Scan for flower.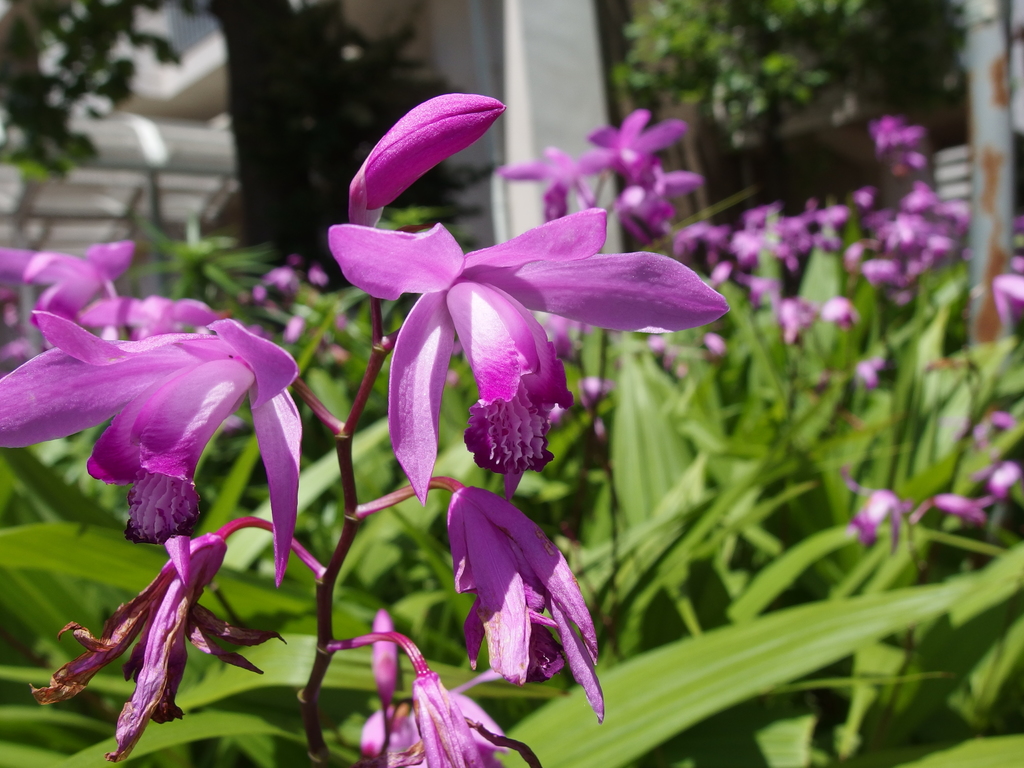
Scan result: detection(332, 628, 557, 767).
